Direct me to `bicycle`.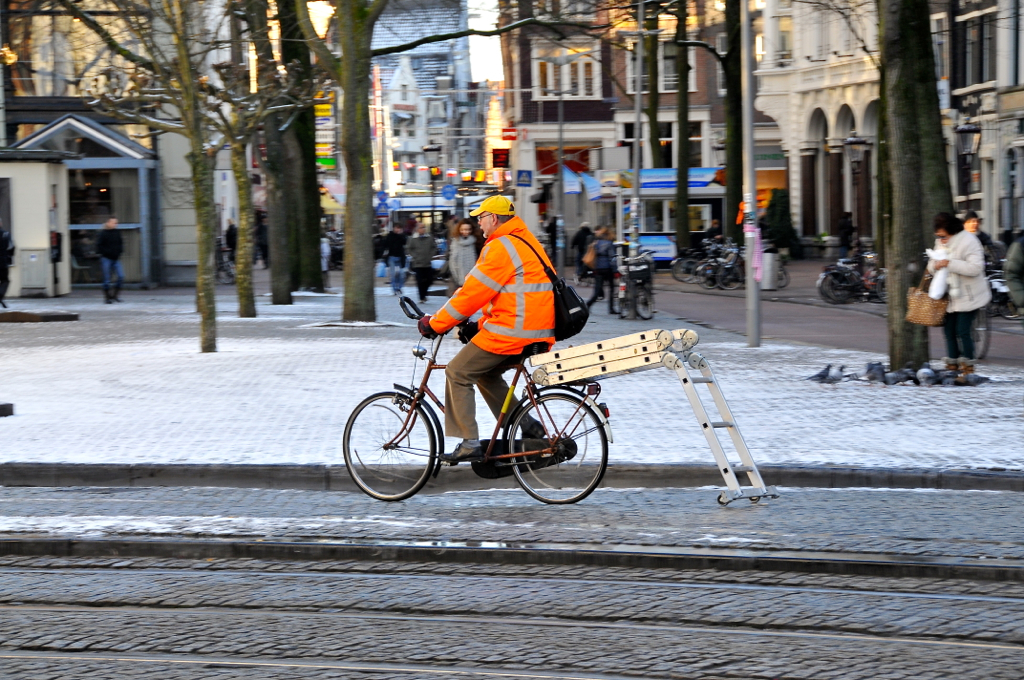
Direction: (604,253,633,326).
